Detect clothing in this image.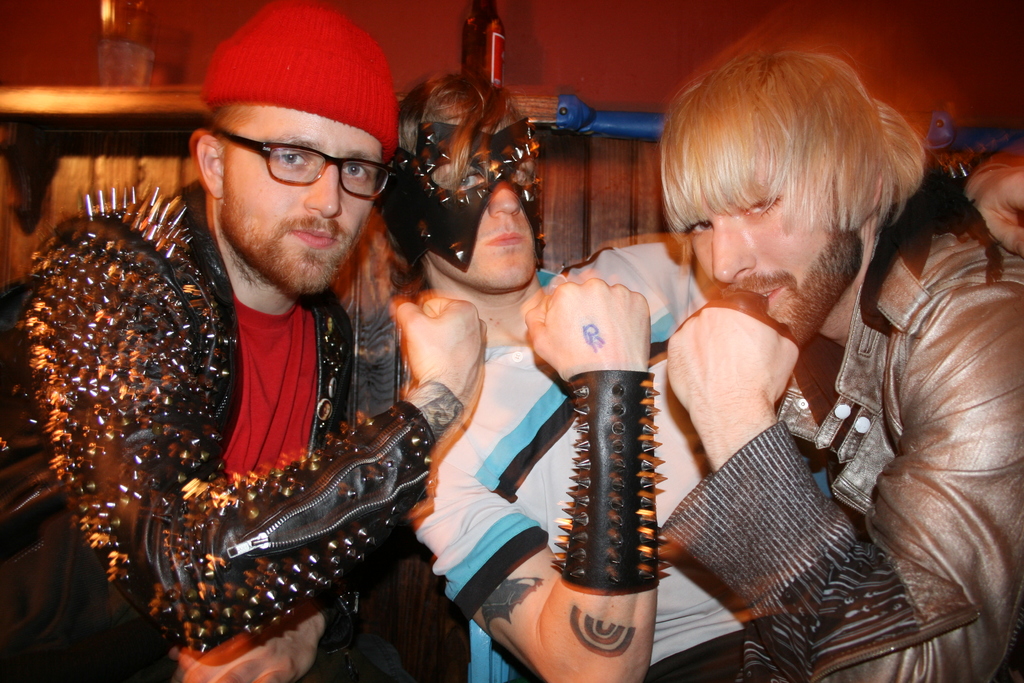
Detection: bbox=(0, 203, 659, 671).
